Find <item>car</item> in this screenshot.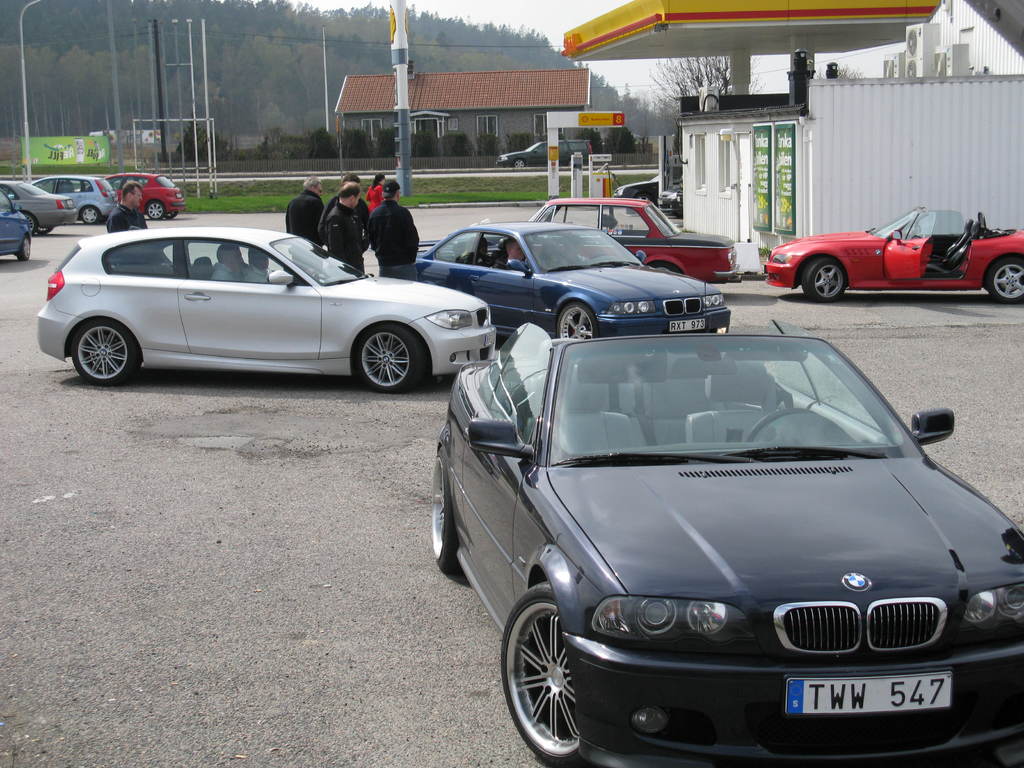
The bounding box for <item>car</item> is bbox(431, 322, 1023, 767).
